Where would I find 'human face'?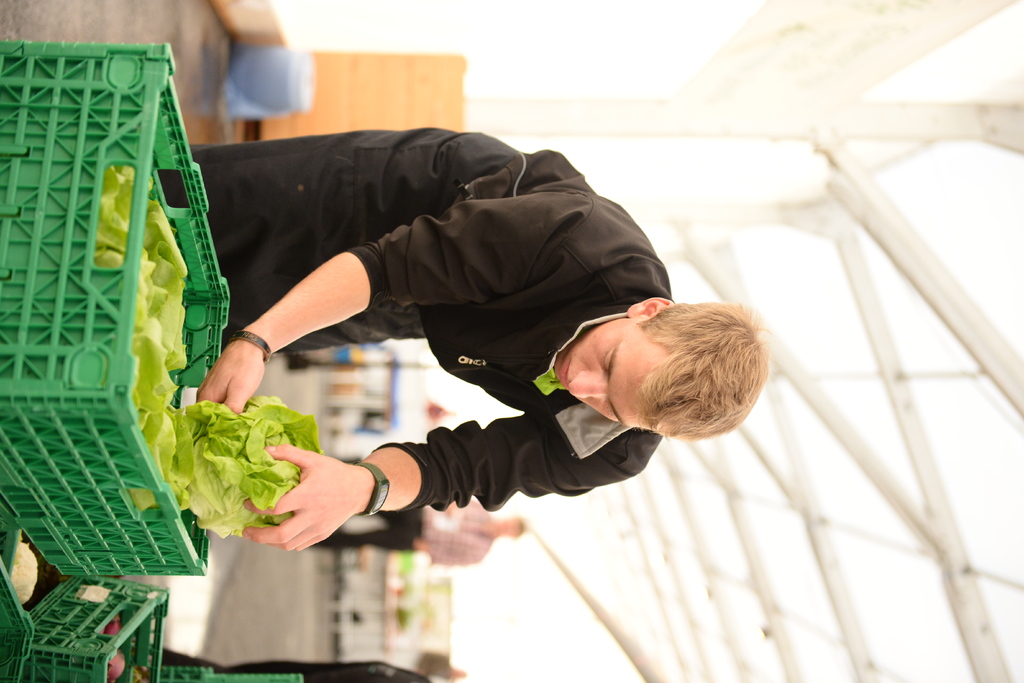
At bbox=(555, 317, 672, 431).
